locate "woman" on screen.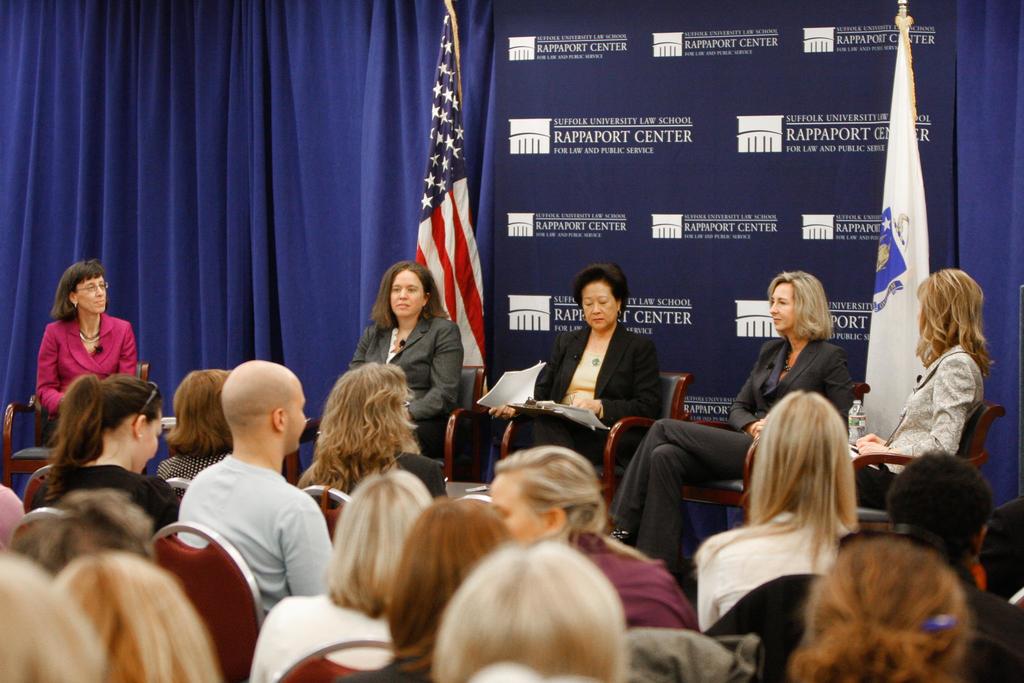
On screen at pyautogui.locateOnScreen(156, 368, 232, 494).
